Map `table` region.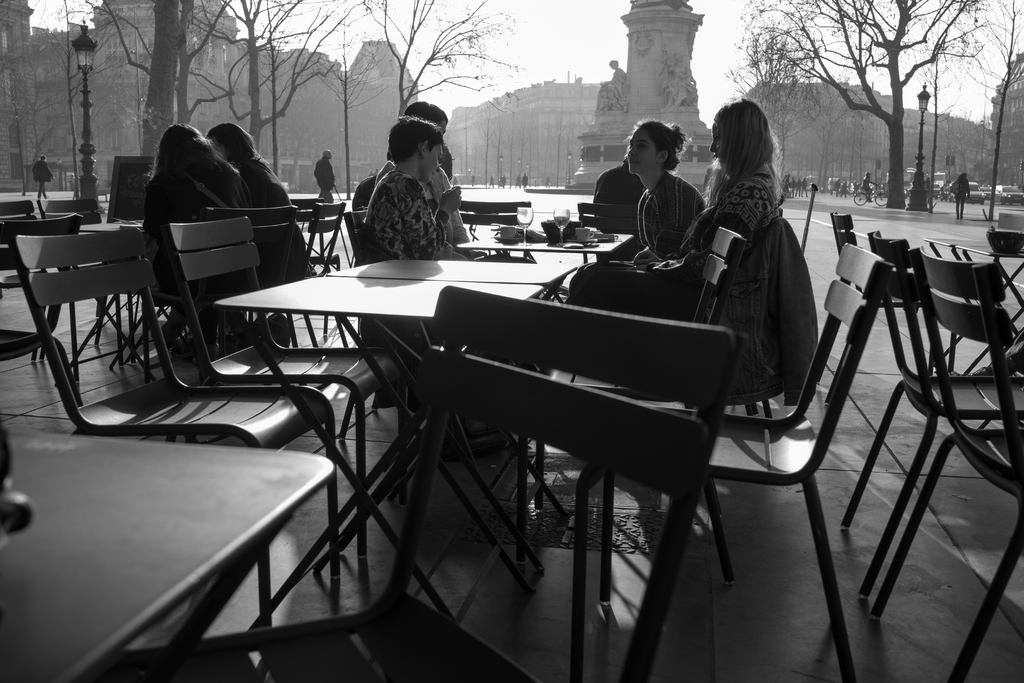
Mapped to <box>218,282,540,634</box>.
